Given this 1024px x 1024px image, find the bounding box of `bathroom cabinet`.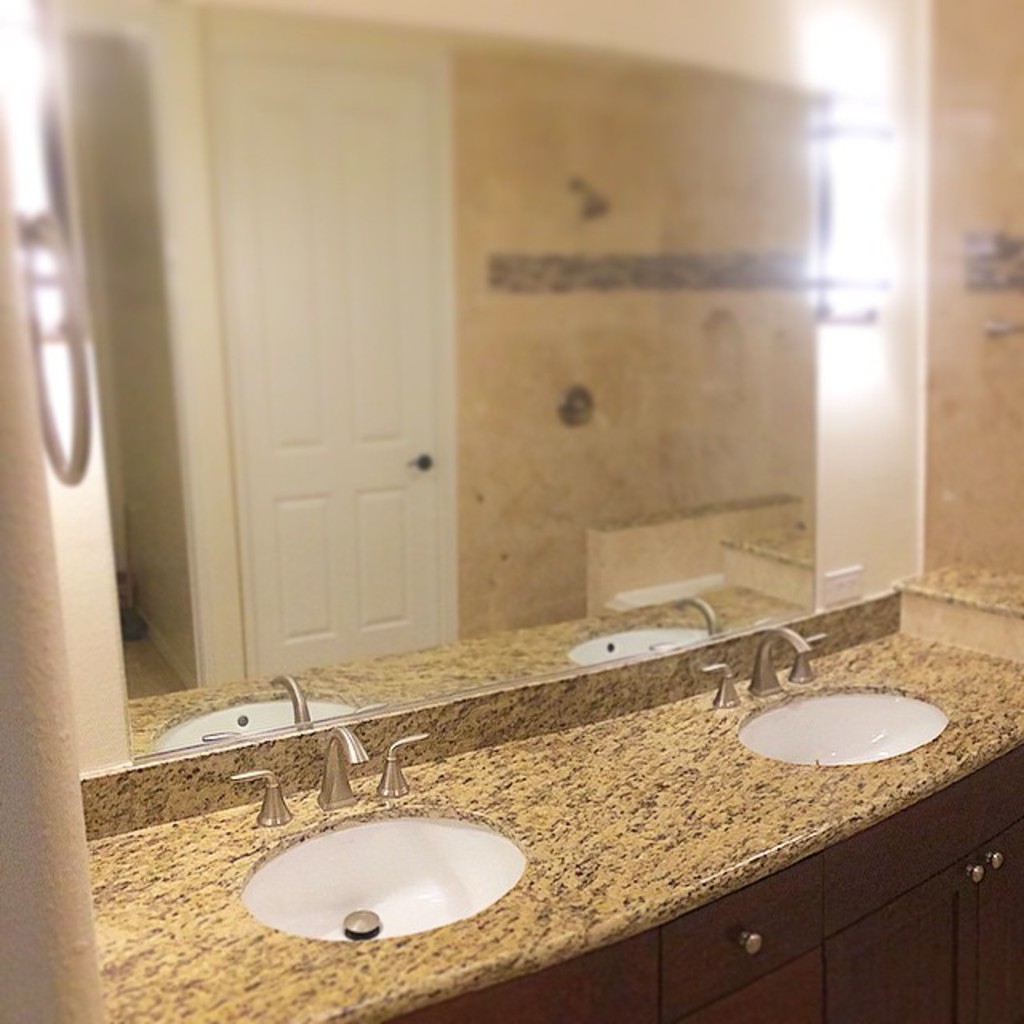
<box>376,731,1022,1022</box>.
